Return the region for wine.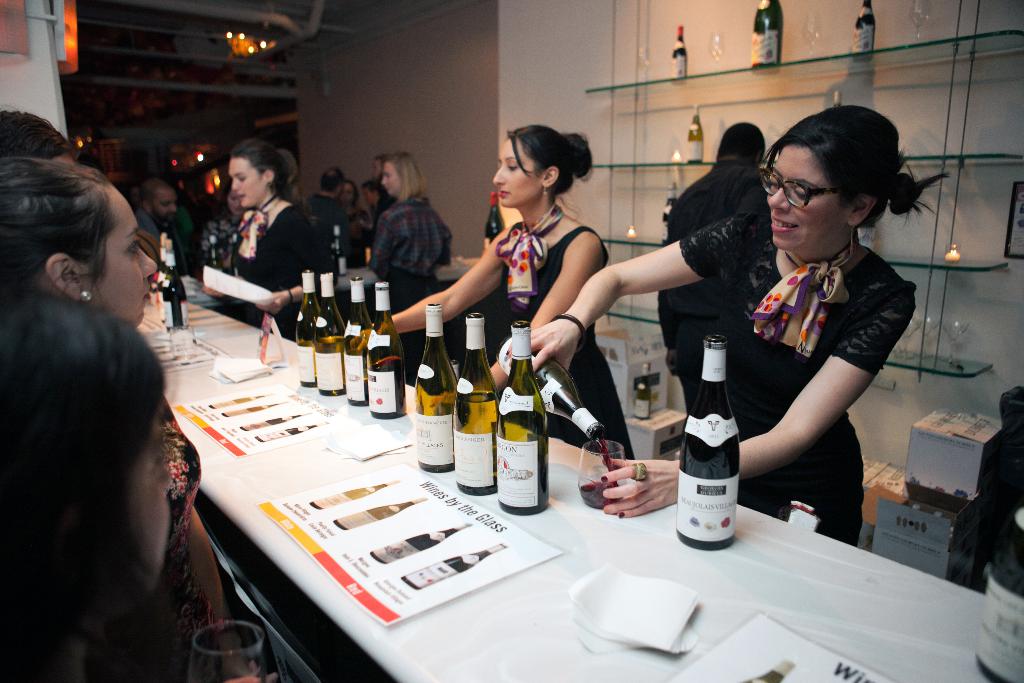
{"left": 850, "top": 0, "right": 876, "bottom": 56}.
